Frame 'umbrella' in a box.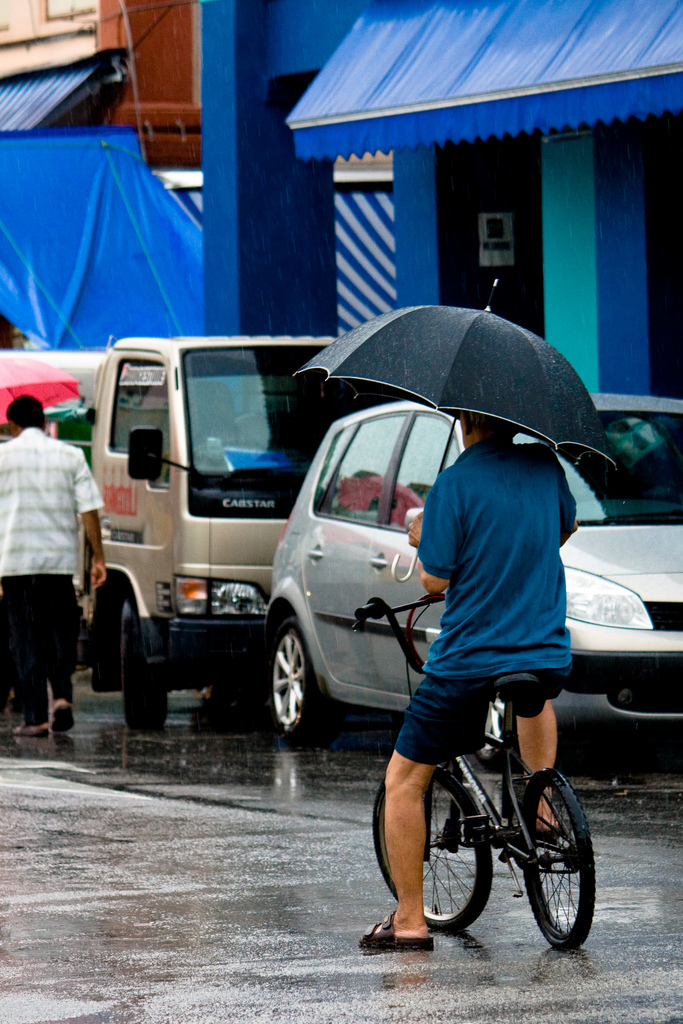
[0, 355, 82, 426].
